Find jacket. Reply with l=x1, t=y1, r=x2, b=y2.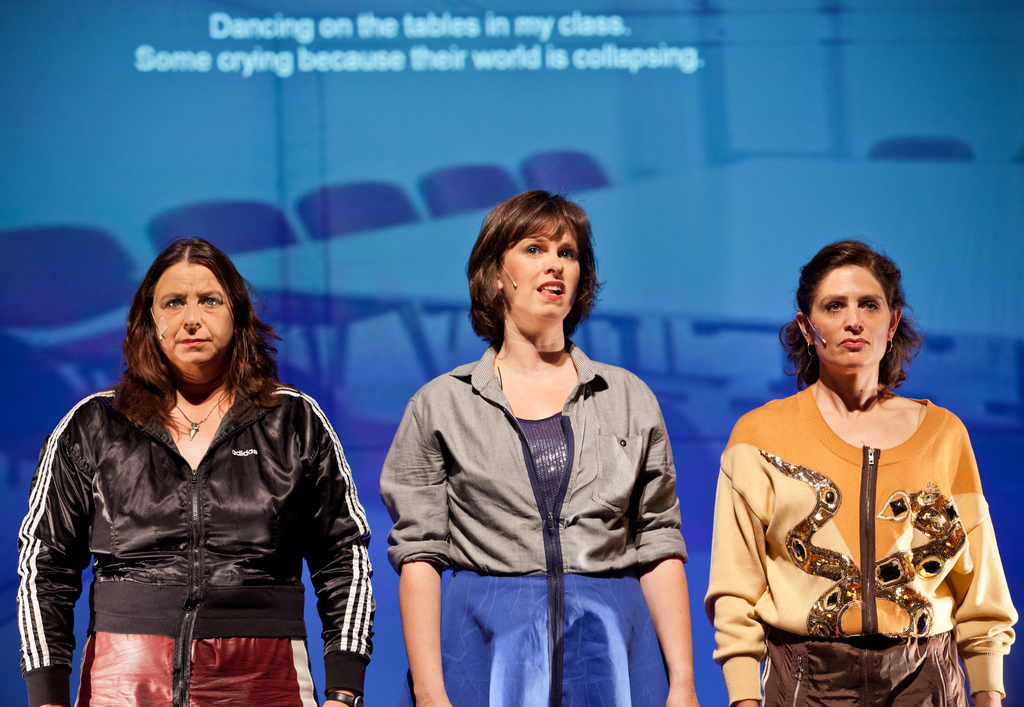
l=380, t=345, r=688, b=706.
